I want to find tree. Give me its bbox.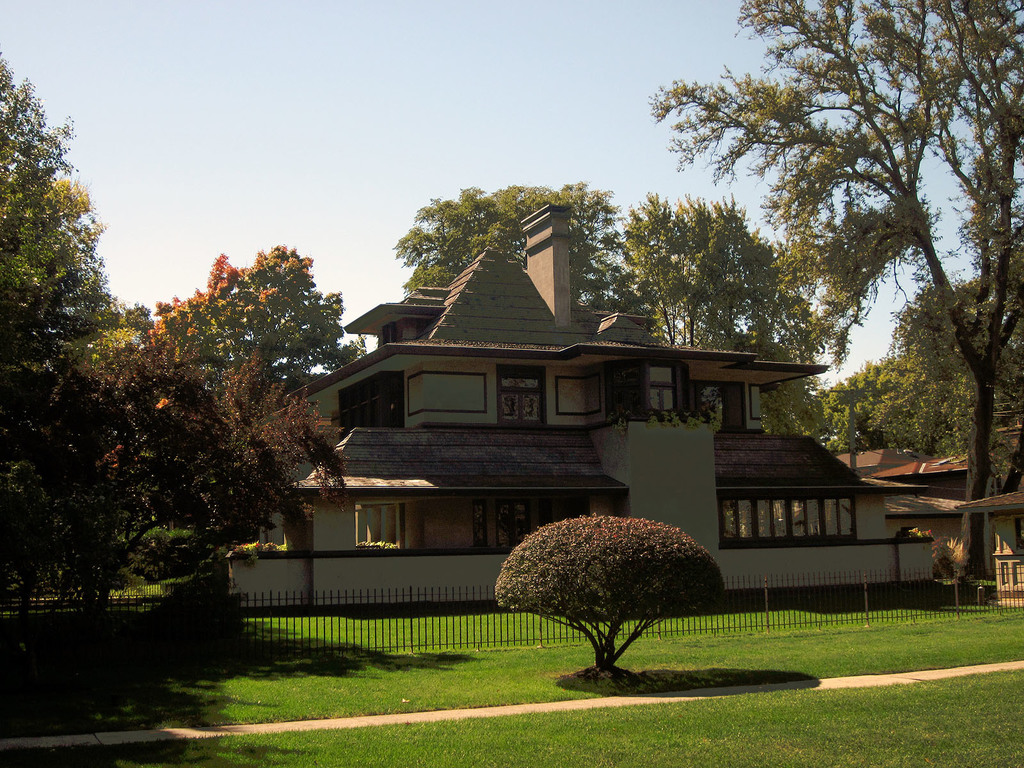
l=608, t=179, r=847, b=452.
